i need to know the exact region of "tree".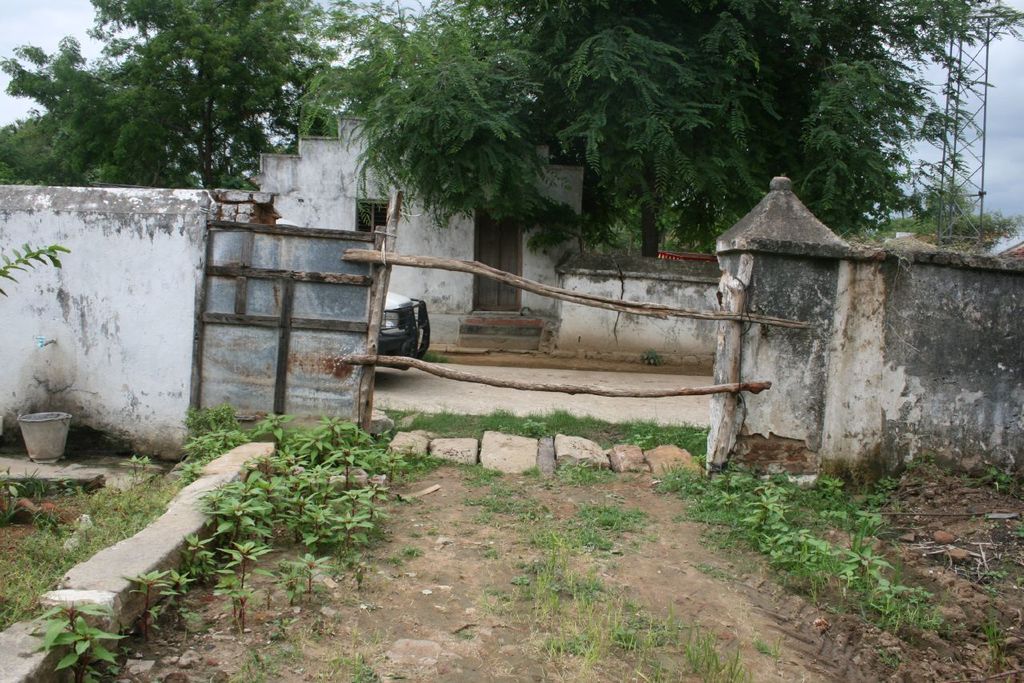
Region: [x1=310, y1=0, x2=1000, y2=250].
